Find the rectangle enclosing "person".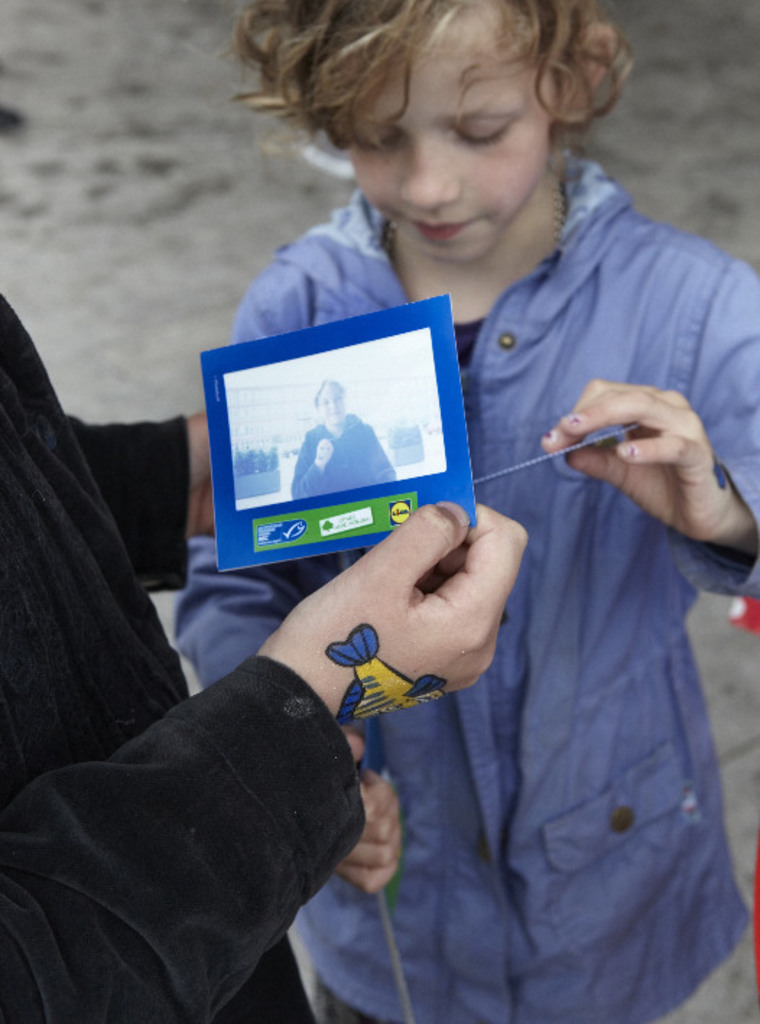
<box>292,380,392,498</box>.
